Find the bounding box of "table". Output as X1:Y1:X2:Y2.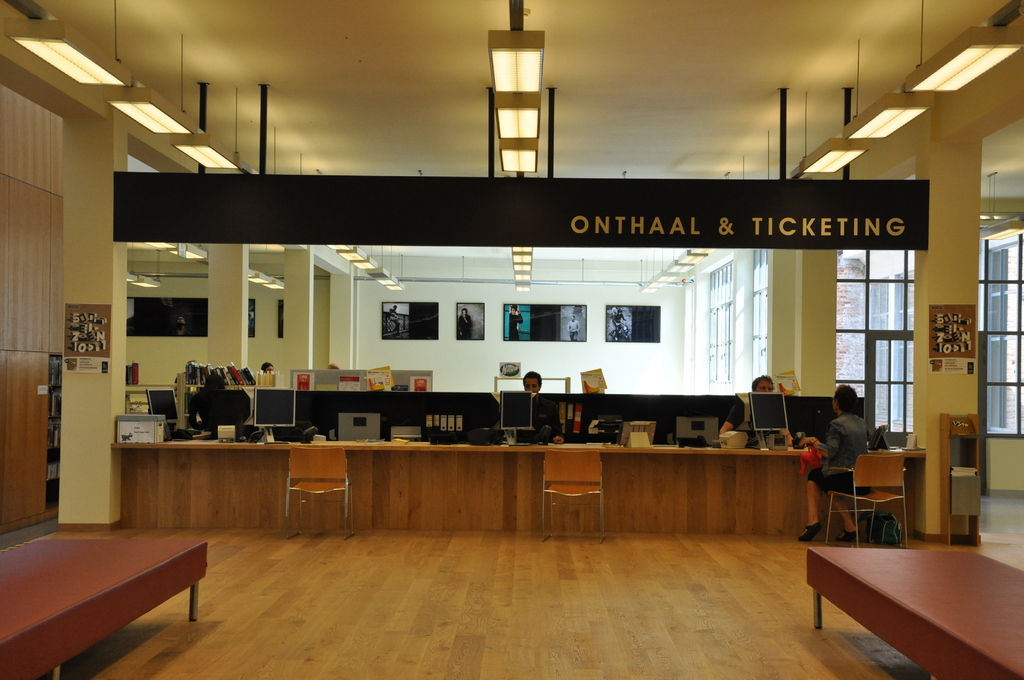
0:537:206:679.
